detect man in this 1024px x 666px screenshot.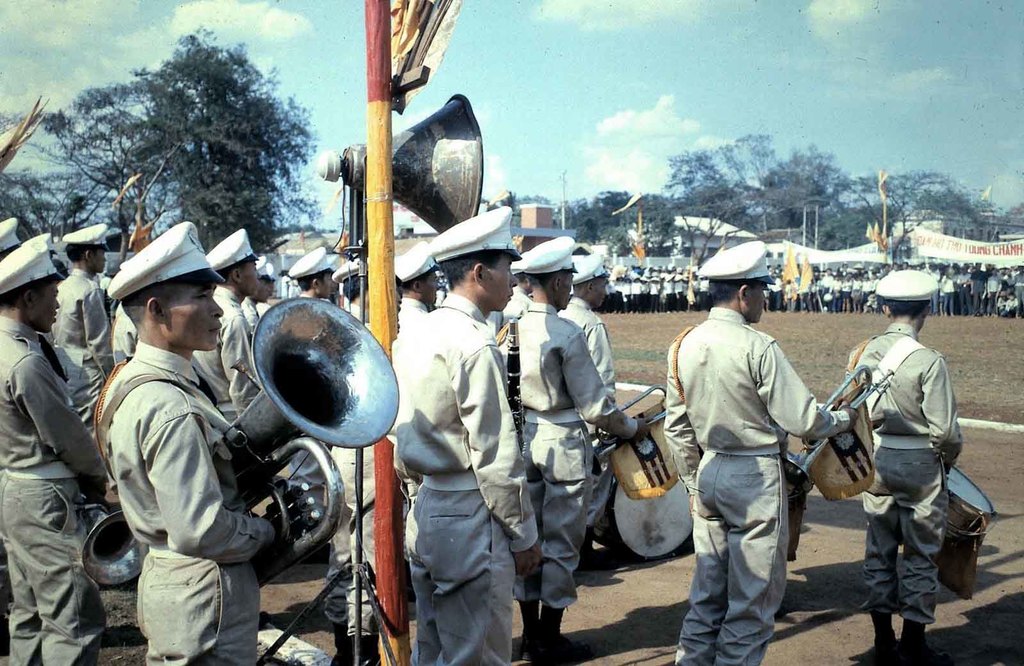
Detection: [x1=842, y1=259, x2=975, y2=665].
